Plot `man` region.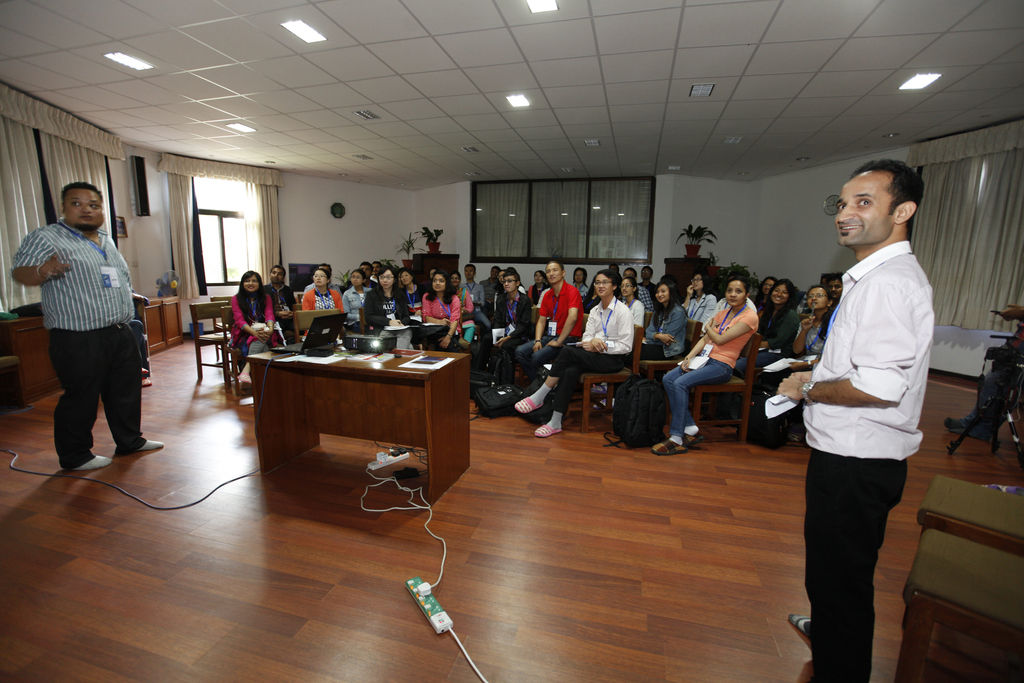
Plotted at box=[788, 105, 945, 678].
